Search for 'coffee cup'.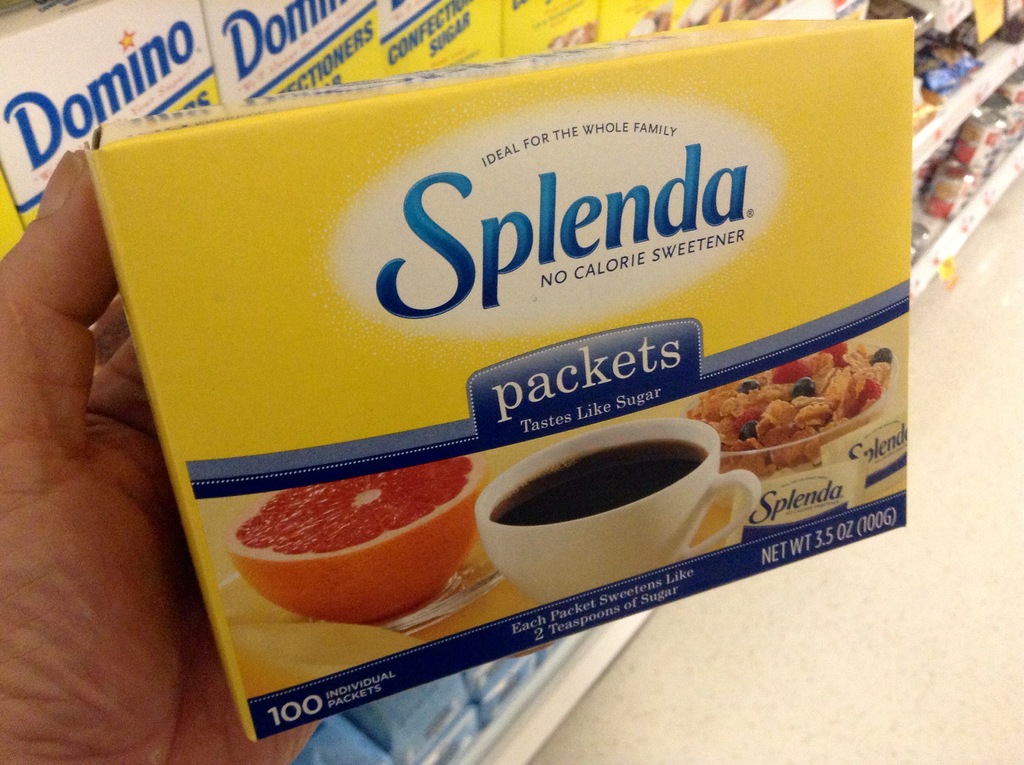
Found at bbox=(472, 414, 765, 610).
